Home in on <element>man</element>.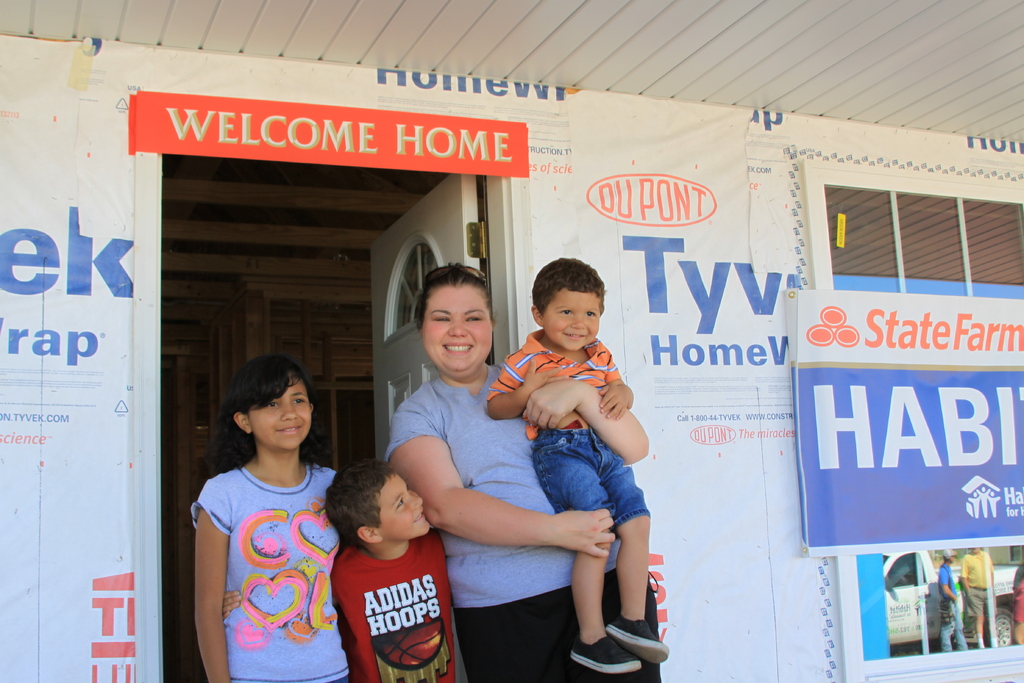
Homed in at BBox(955, 543, 993, 648).
